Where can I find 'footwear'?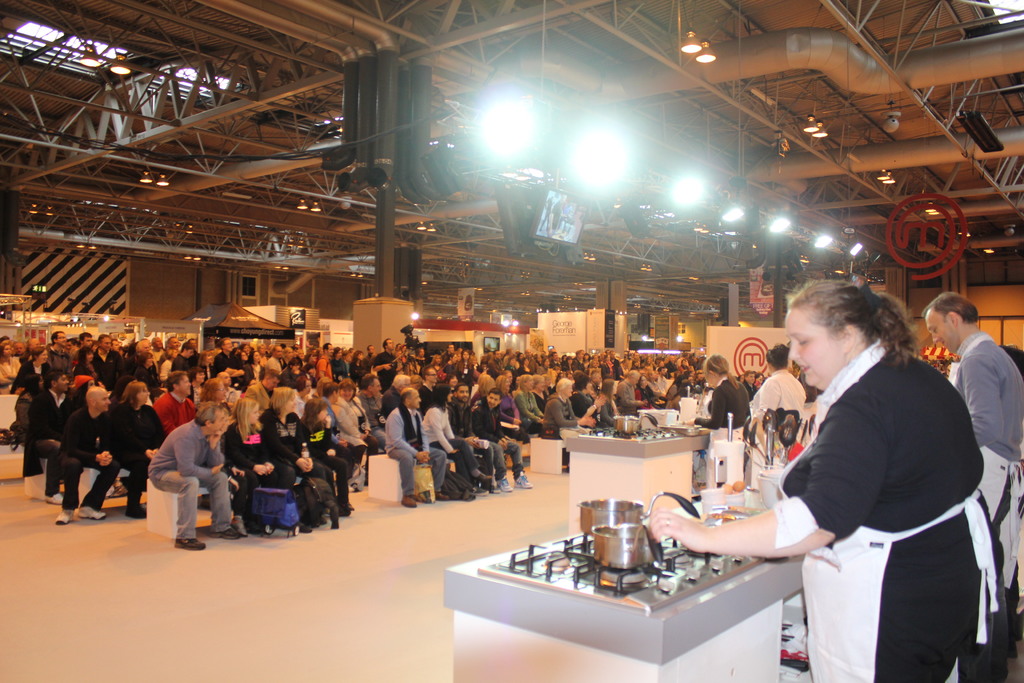
You can find it at bbox=[127, 504, 154, 520].
